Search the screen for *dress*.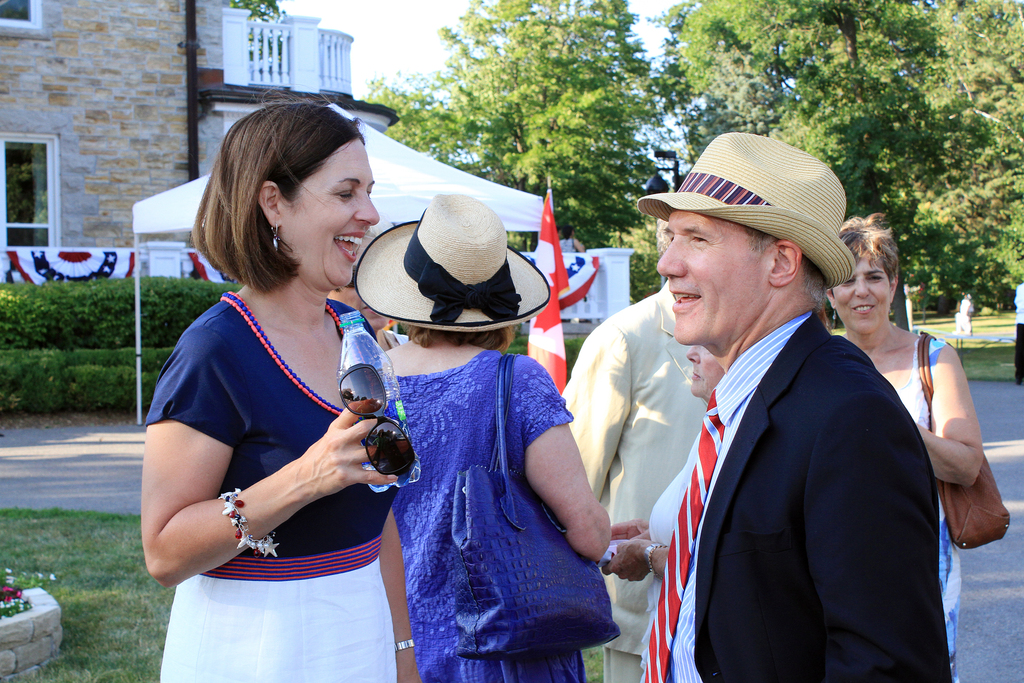
Found at Rect(390, 347, 588, 682).
